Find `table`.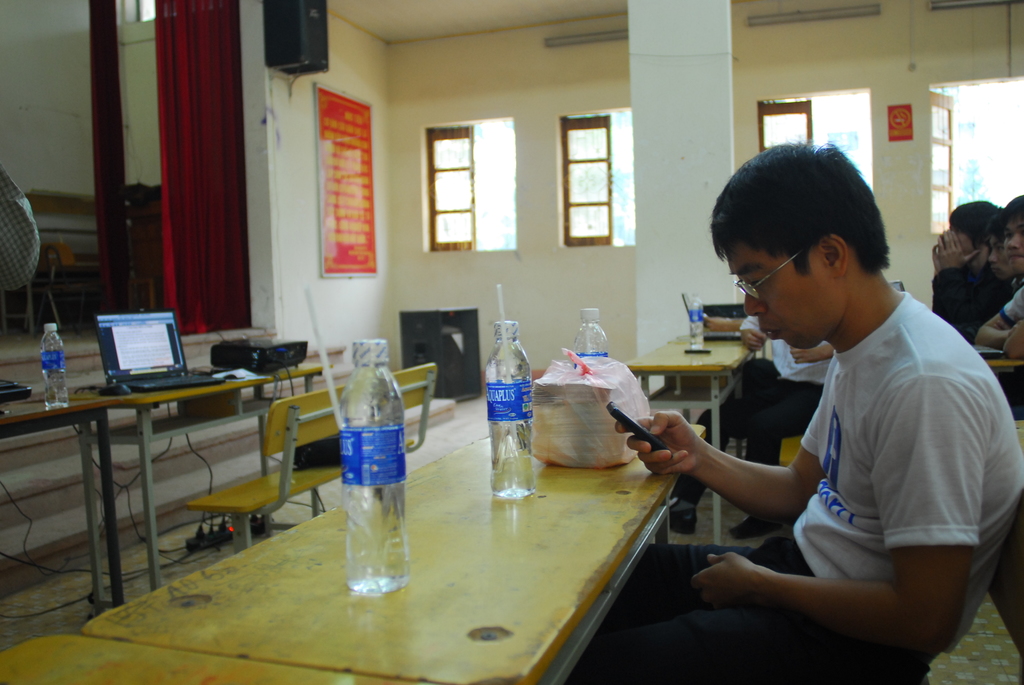
locate(628, 340, 755, 544).
